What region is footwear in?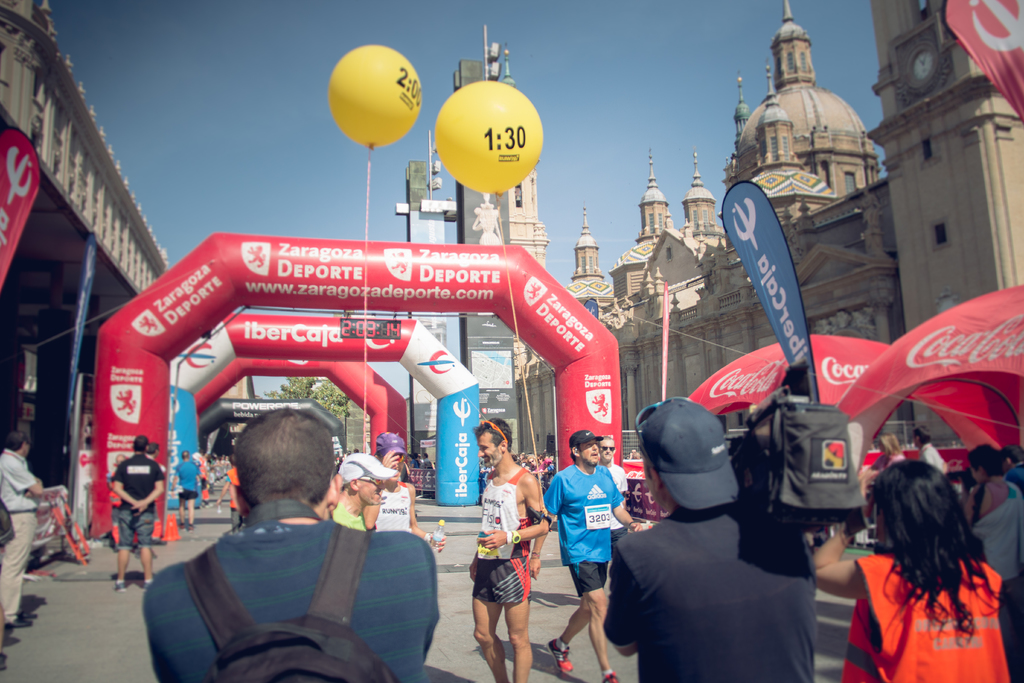
(113,579,126,591).
